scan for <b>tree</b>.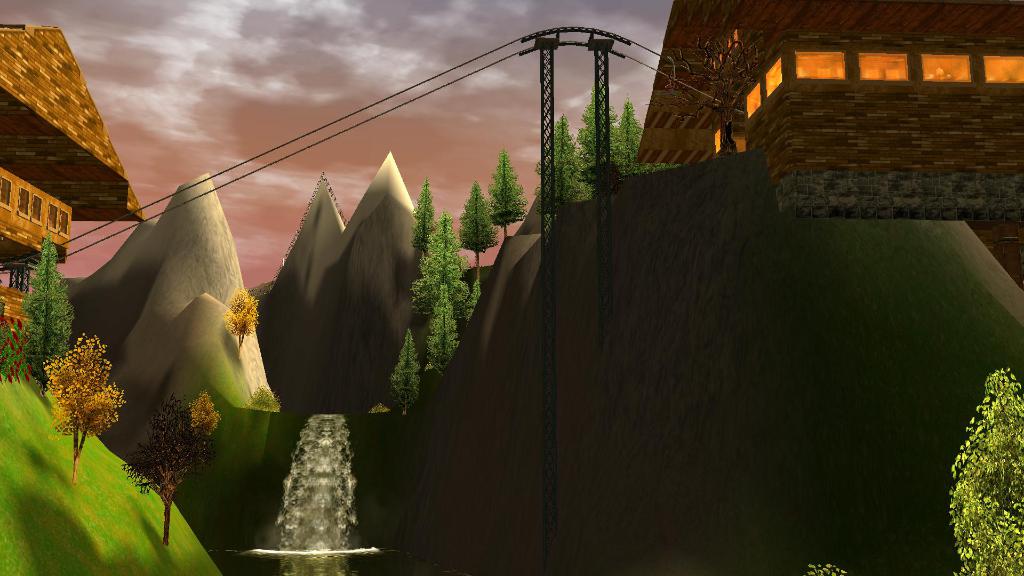
Scan result: (39,333,120,487).
